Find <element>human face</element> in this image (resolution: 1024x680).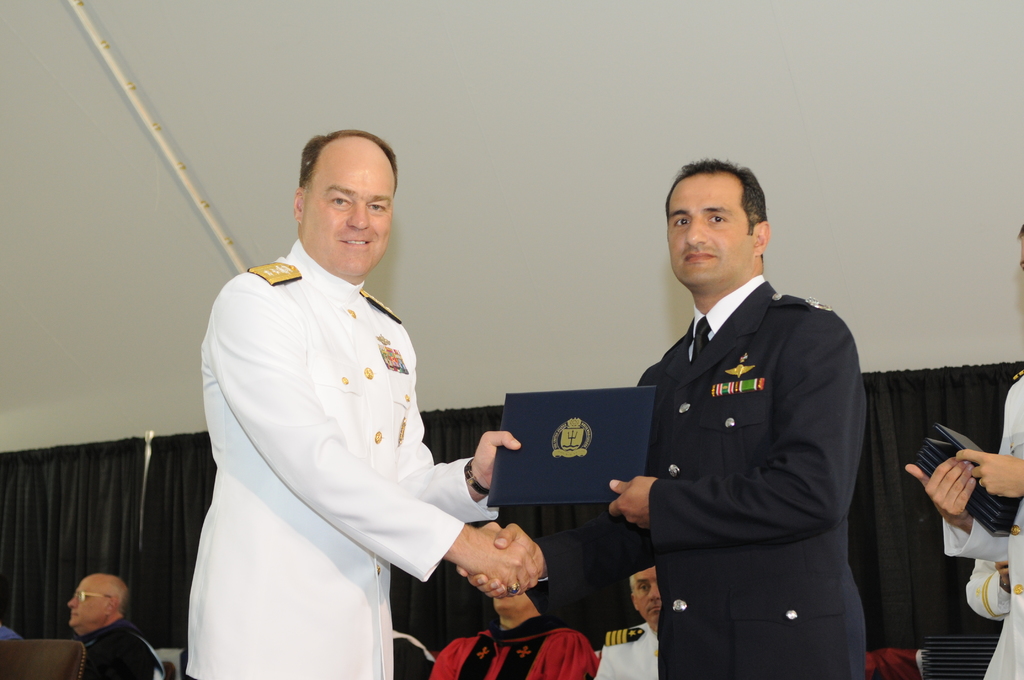
[667,174,755,287].
